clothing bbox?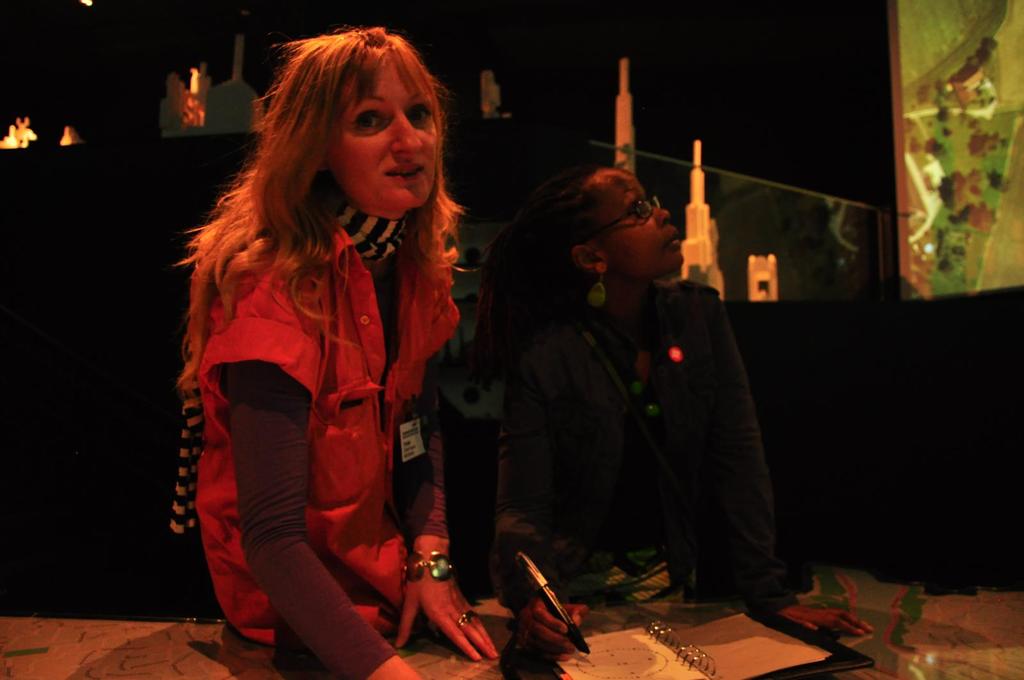
(x1=166, y1=193, x2=463, y2=679)
